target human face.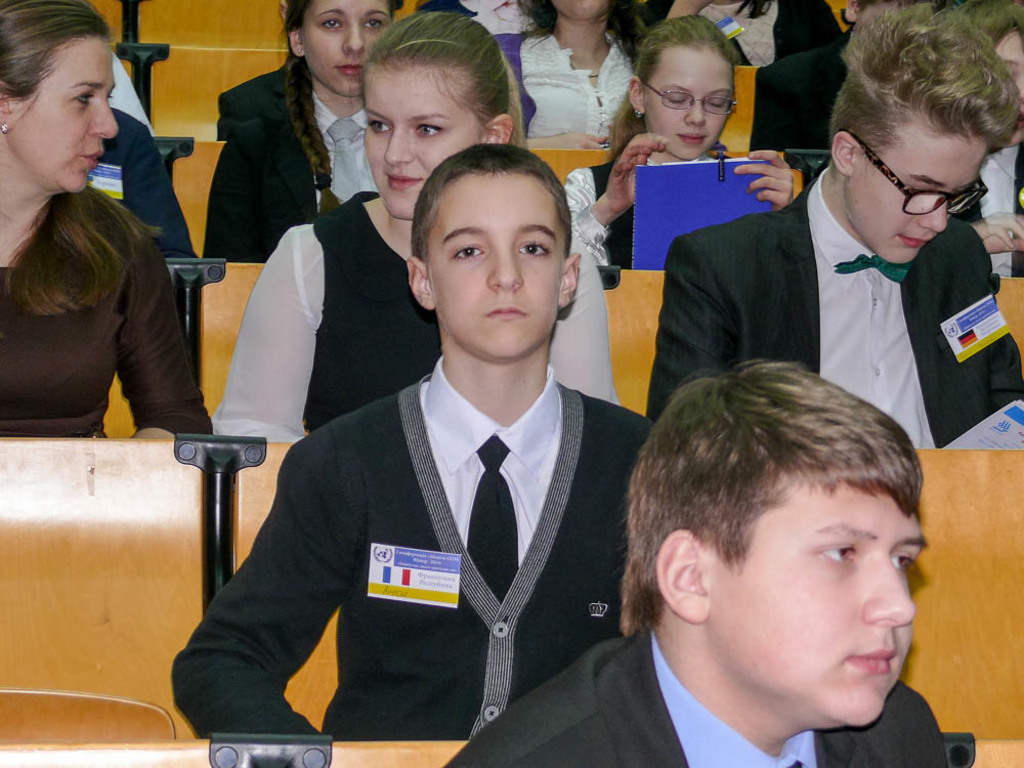
Target region: (299, 0, 393, 96).
